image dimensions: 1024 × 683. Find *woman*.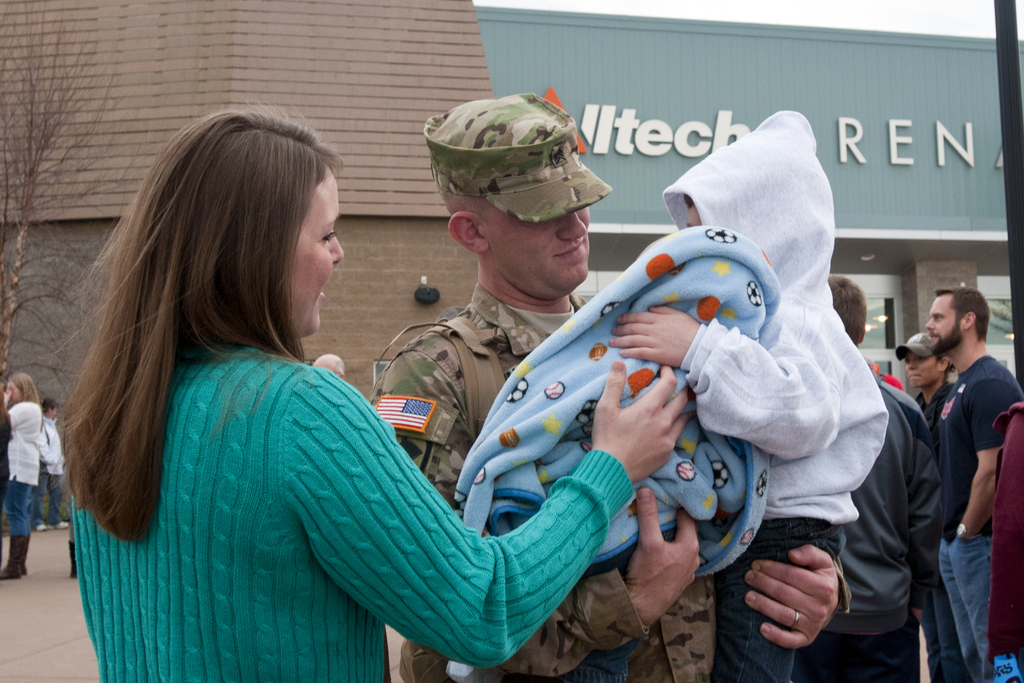
39/82/687/682.
